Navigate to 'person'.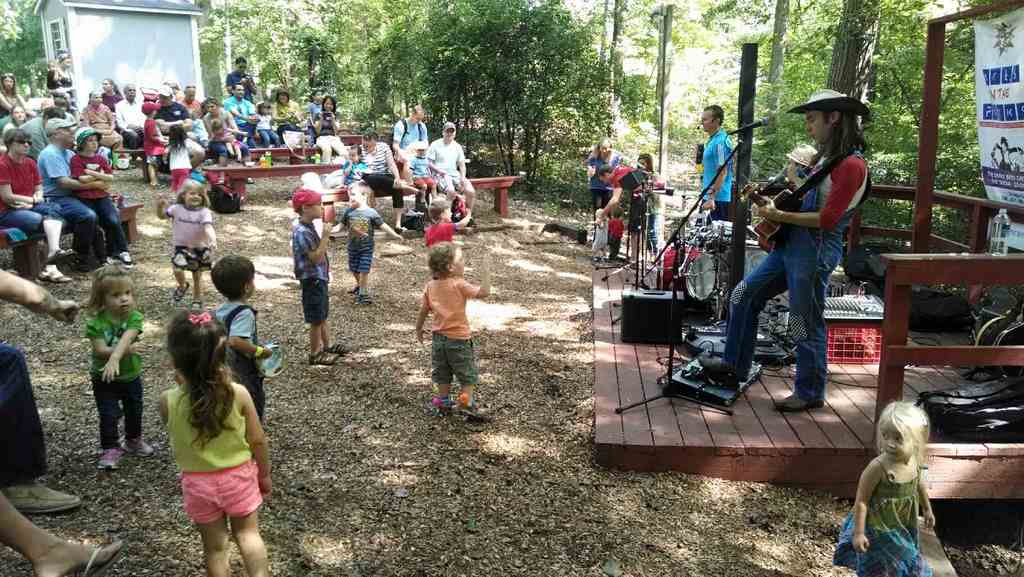
Navigation target: [730,96,865,406].
